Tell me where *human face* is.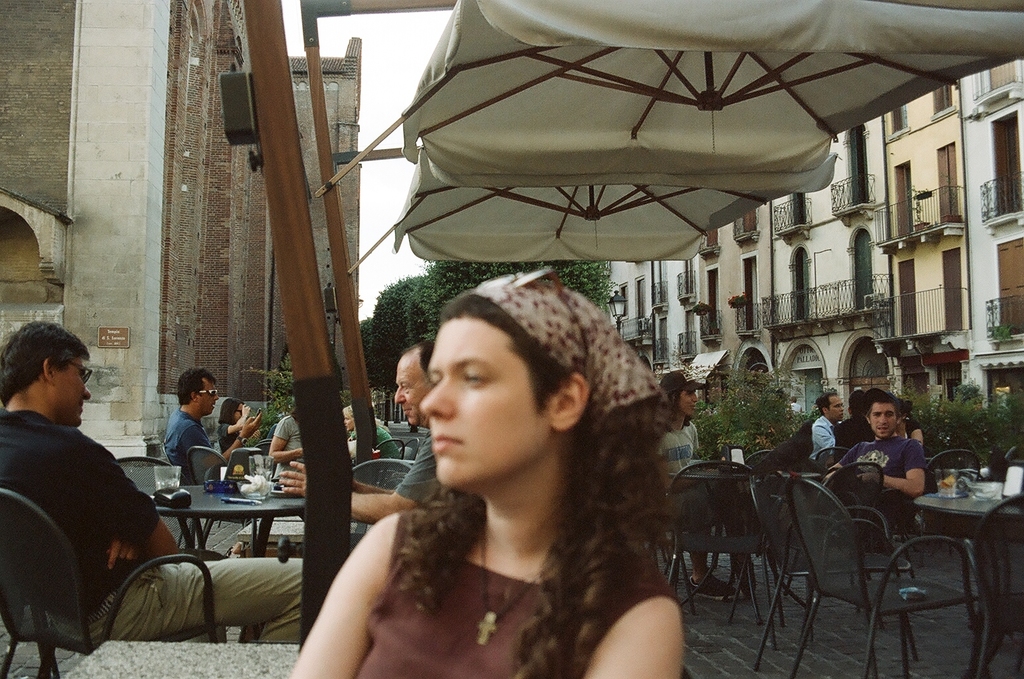
*human face* is at l=343, t=412, r=353, b=436.
